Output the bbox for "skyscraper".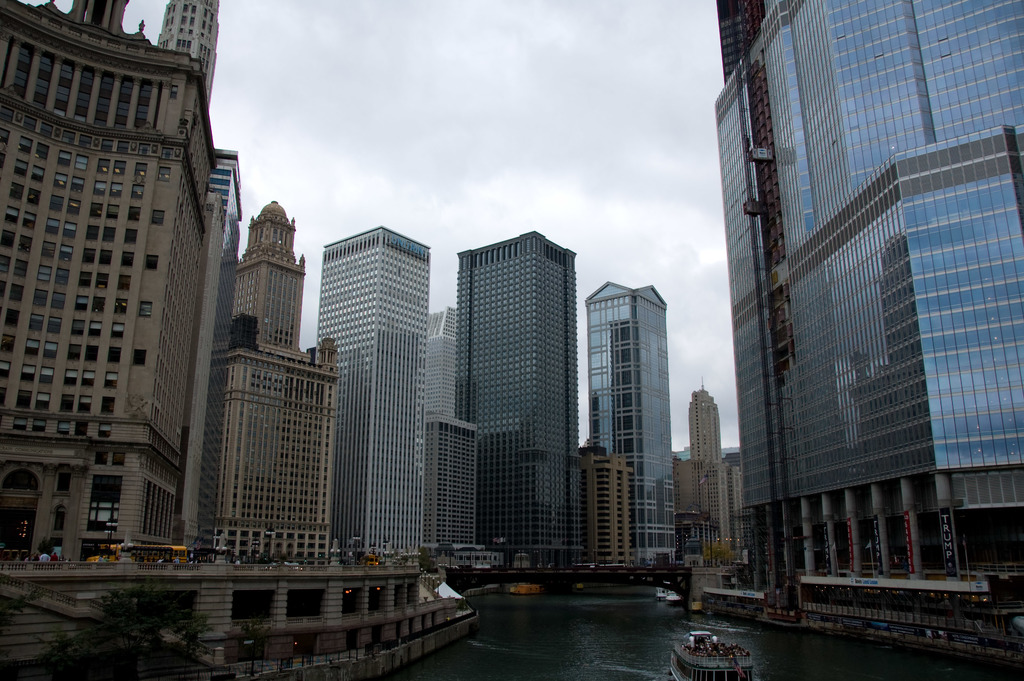
x1=579 y1=277 x2=675 y2=580.
